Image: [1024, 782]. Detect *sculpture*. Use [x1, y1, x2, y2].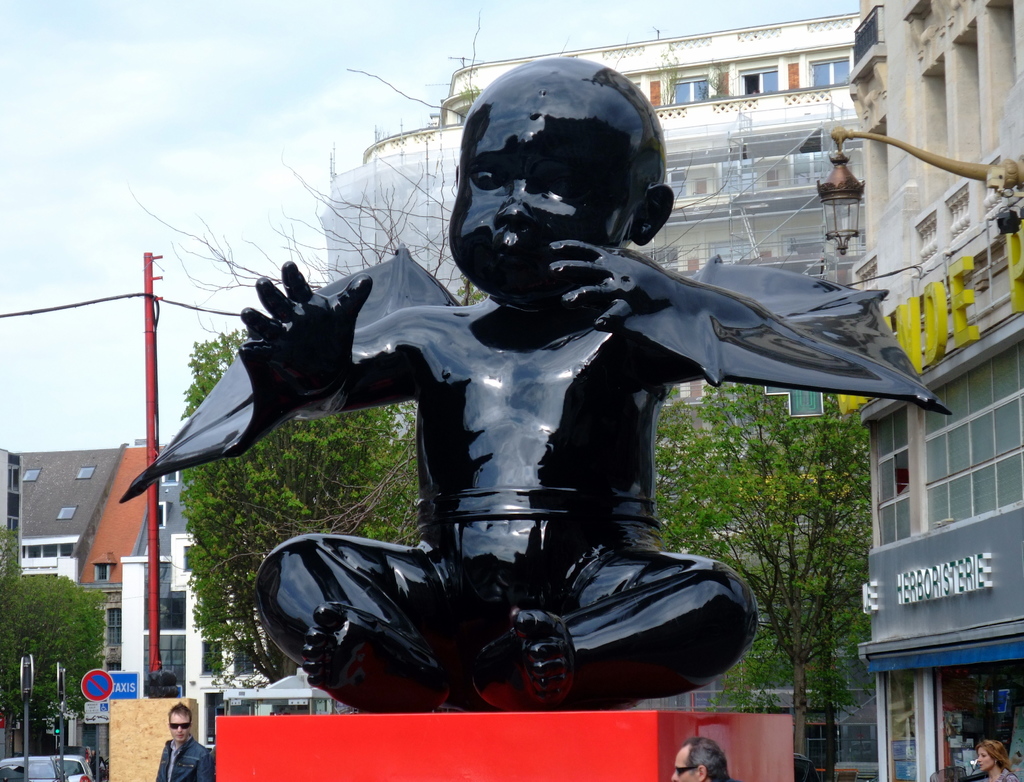
[143, 84, 924, 735].
